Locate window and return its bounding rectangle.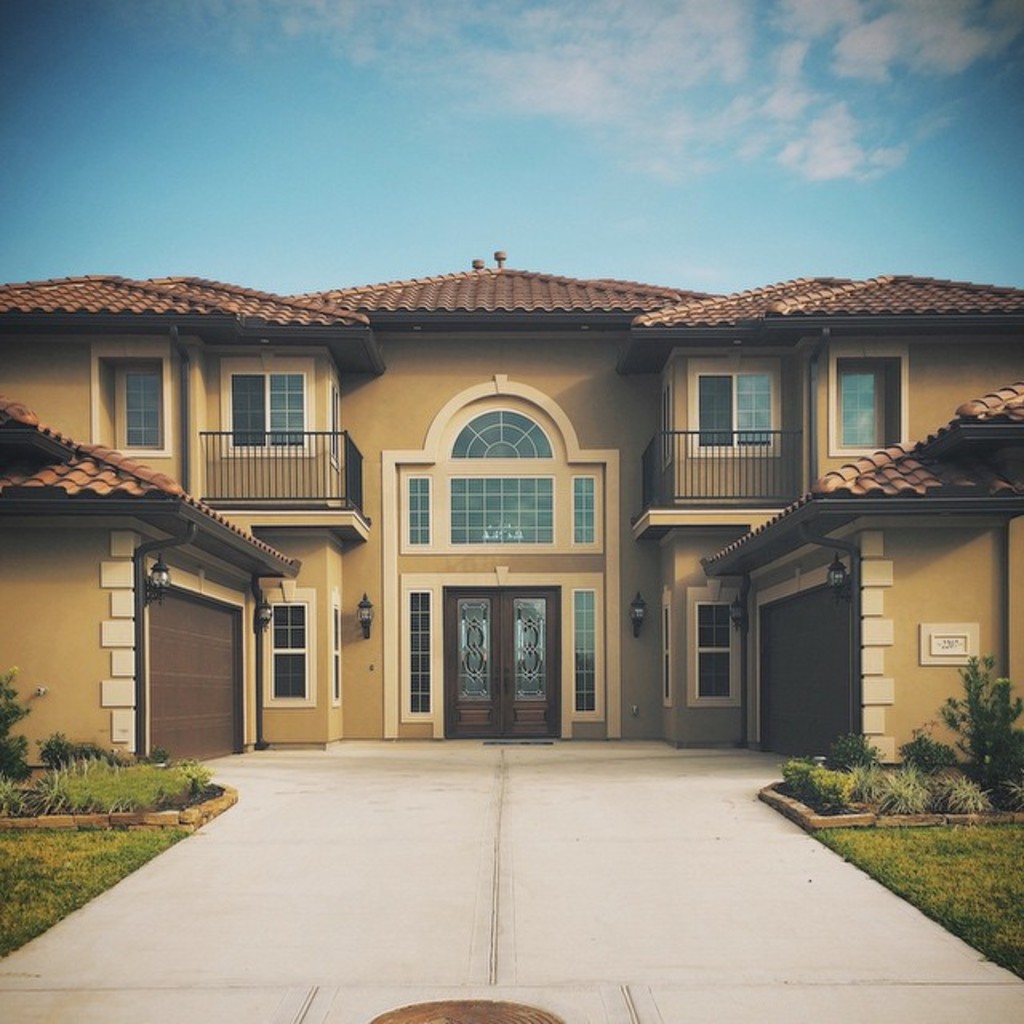
651 365 675 475.
